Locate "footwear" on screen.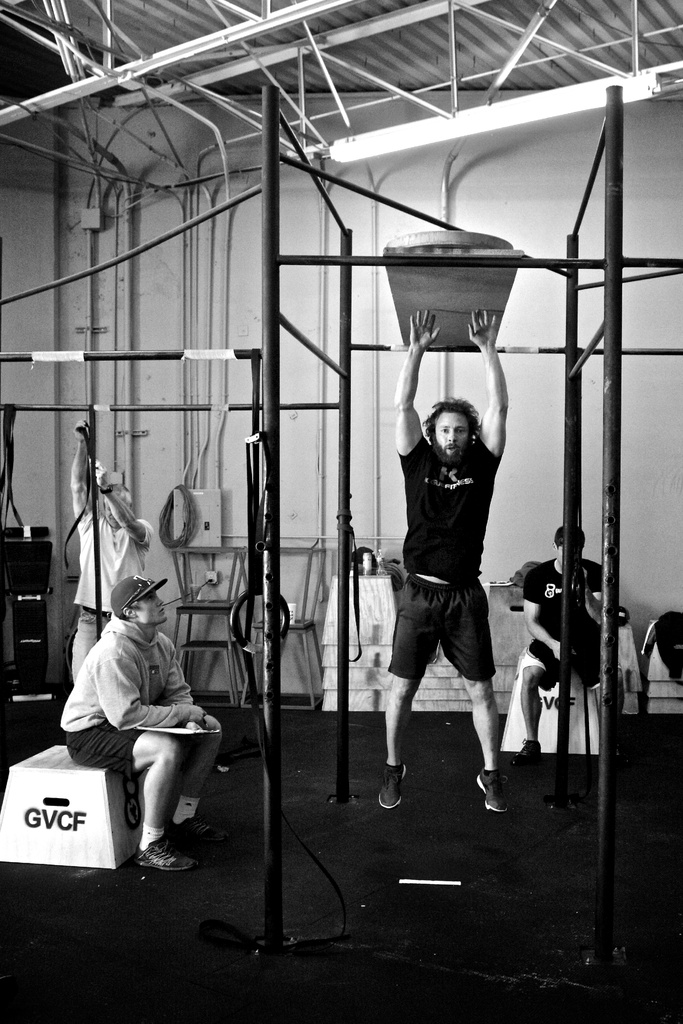
On screen at box=[475, 769, 504, 813].
